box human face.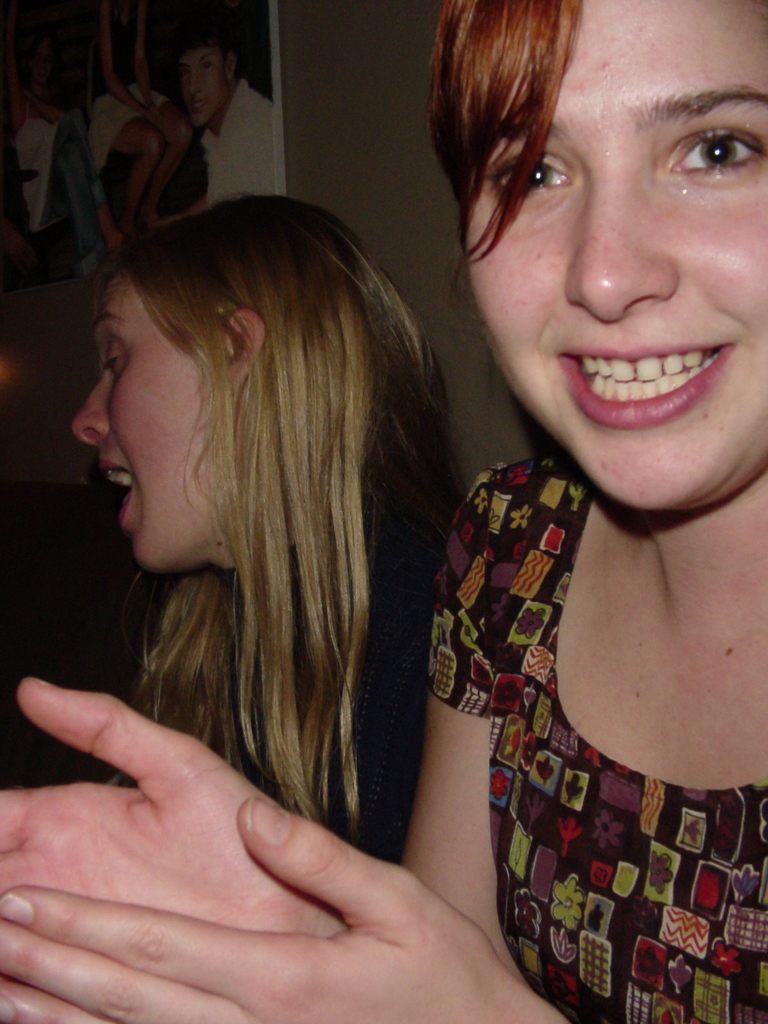
(x1=69, y1=283, x2=212, y2=561).
